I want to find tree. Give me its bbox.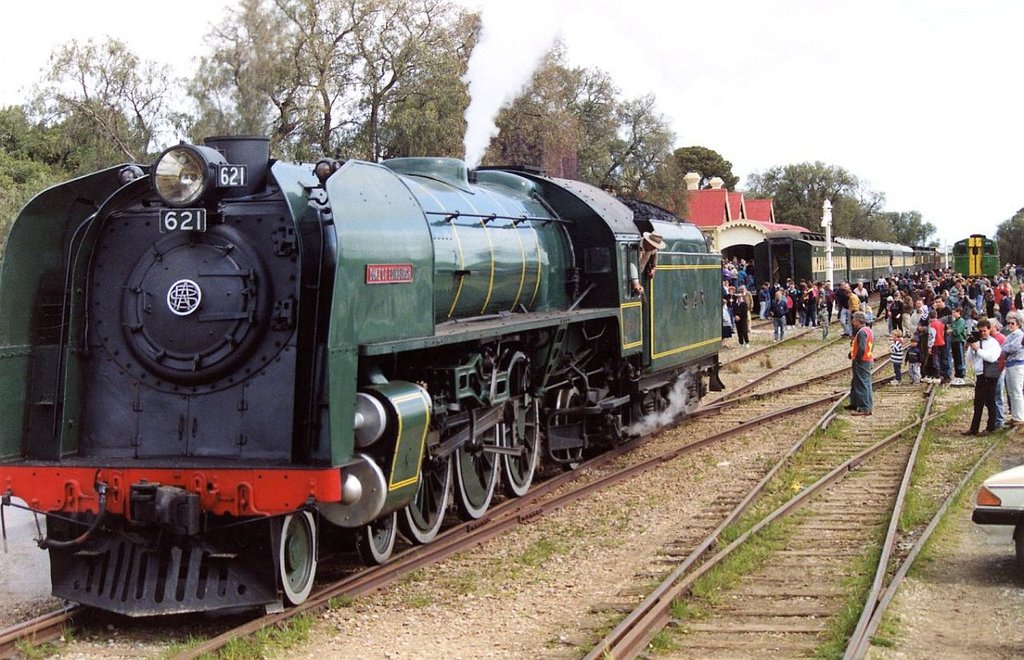
region(666, 144, 739, 190).
